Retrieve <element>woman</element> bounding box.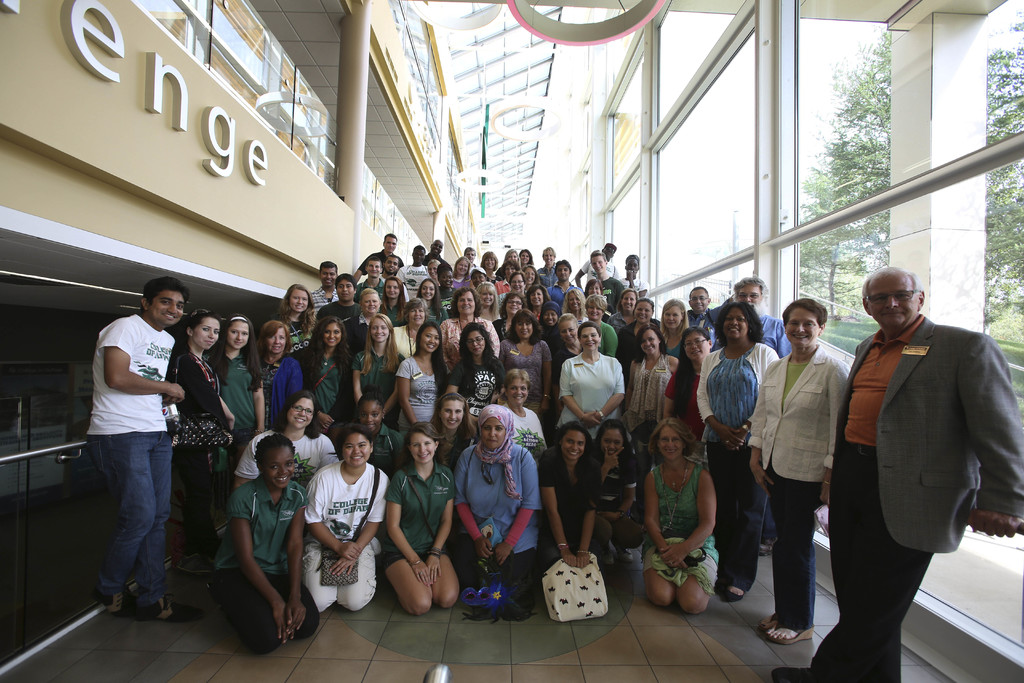
Bounding box: bbox=(620, 324, 682, 454).
